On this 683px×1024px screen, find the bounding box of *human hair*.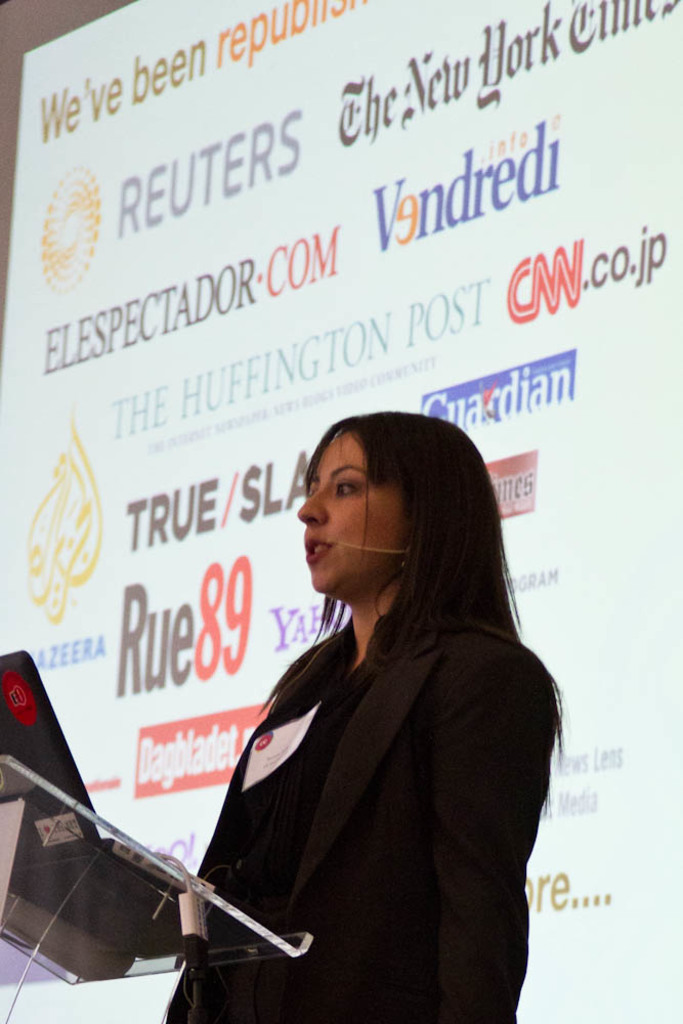
Bounding box: left=230, top=408, right=511, bottom=864.
